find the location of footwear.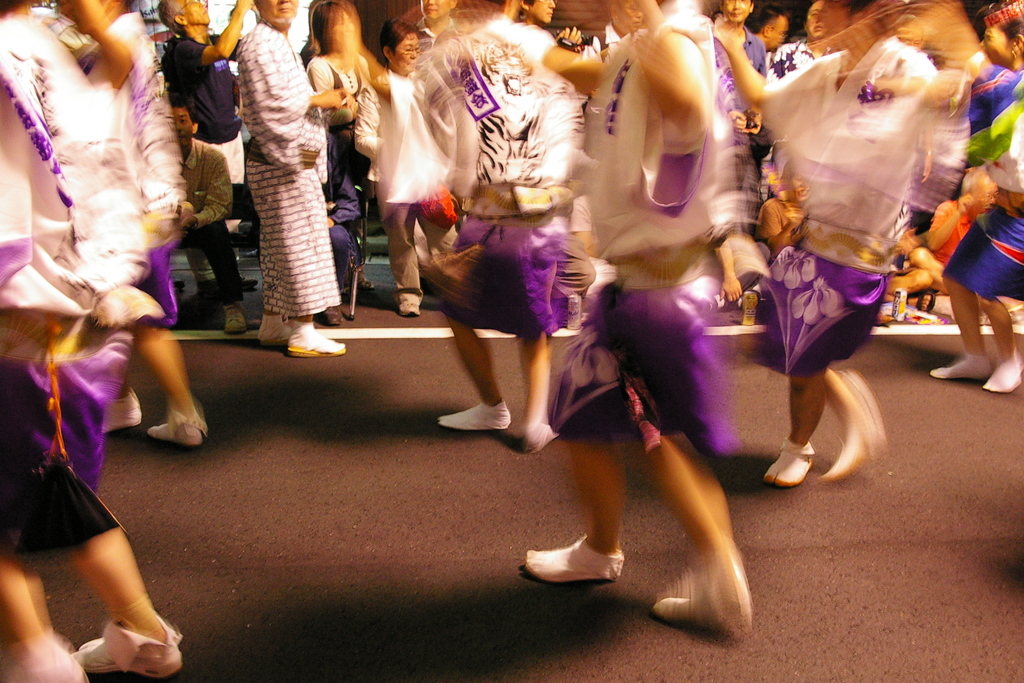
Location: [77,618,181,680].
